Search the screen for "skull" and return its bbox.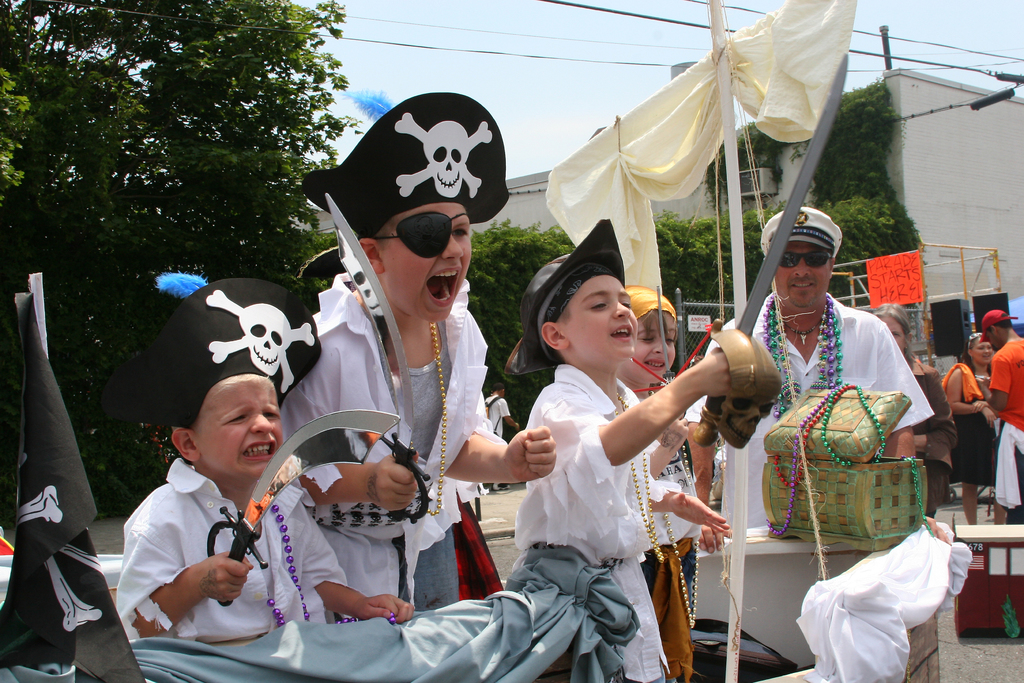
Found: box=[242, 302, 292, 380].
